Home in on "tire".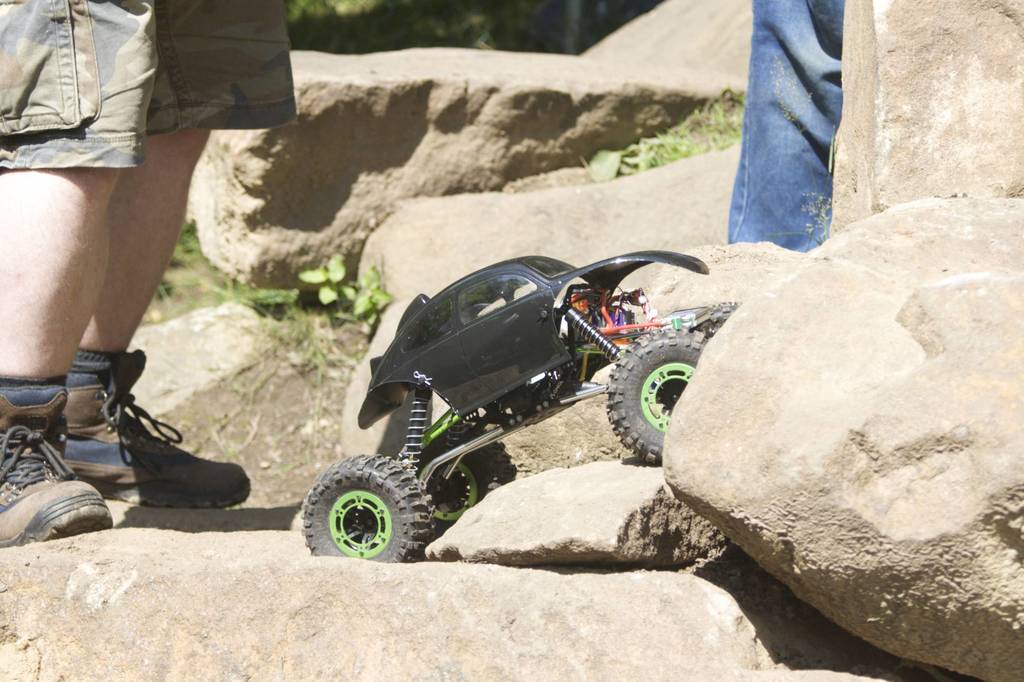
Homed in at crop(417, 422, 516, 540).
